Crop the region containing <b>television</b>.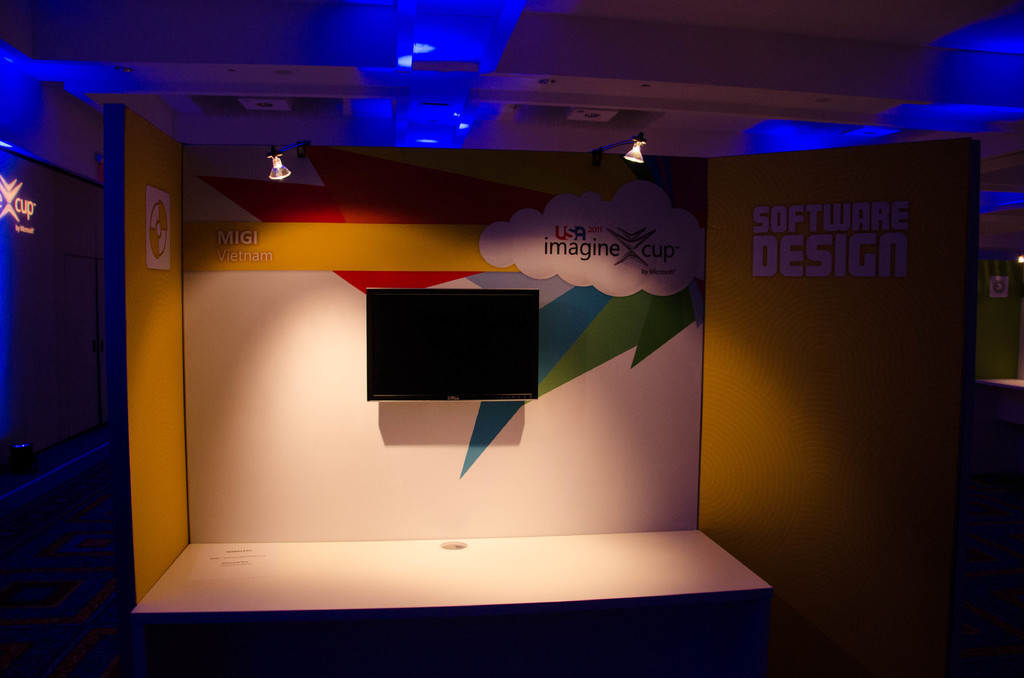
Crop region: (x1=365, y1=287, x2=540, y2=400).
